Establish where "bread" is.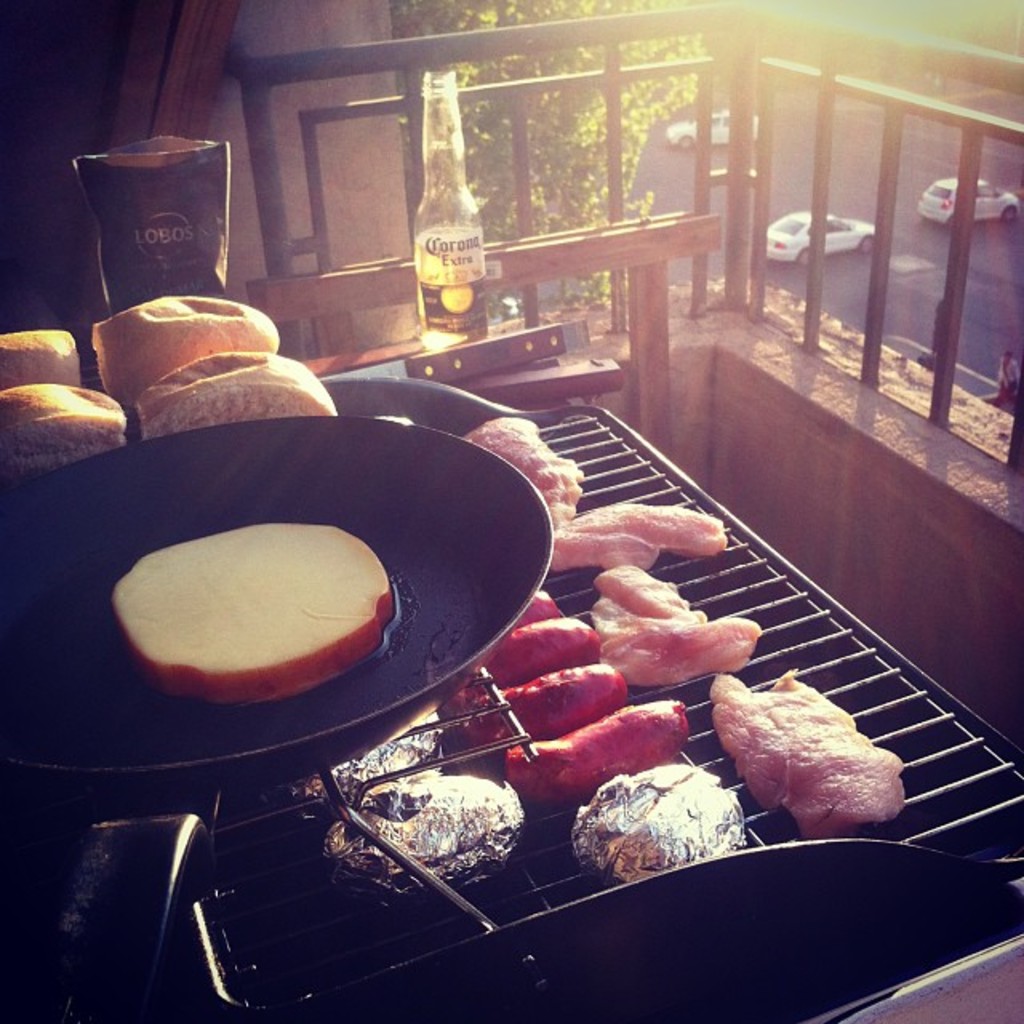
Established at BBox(0, 323, 80, 386).
